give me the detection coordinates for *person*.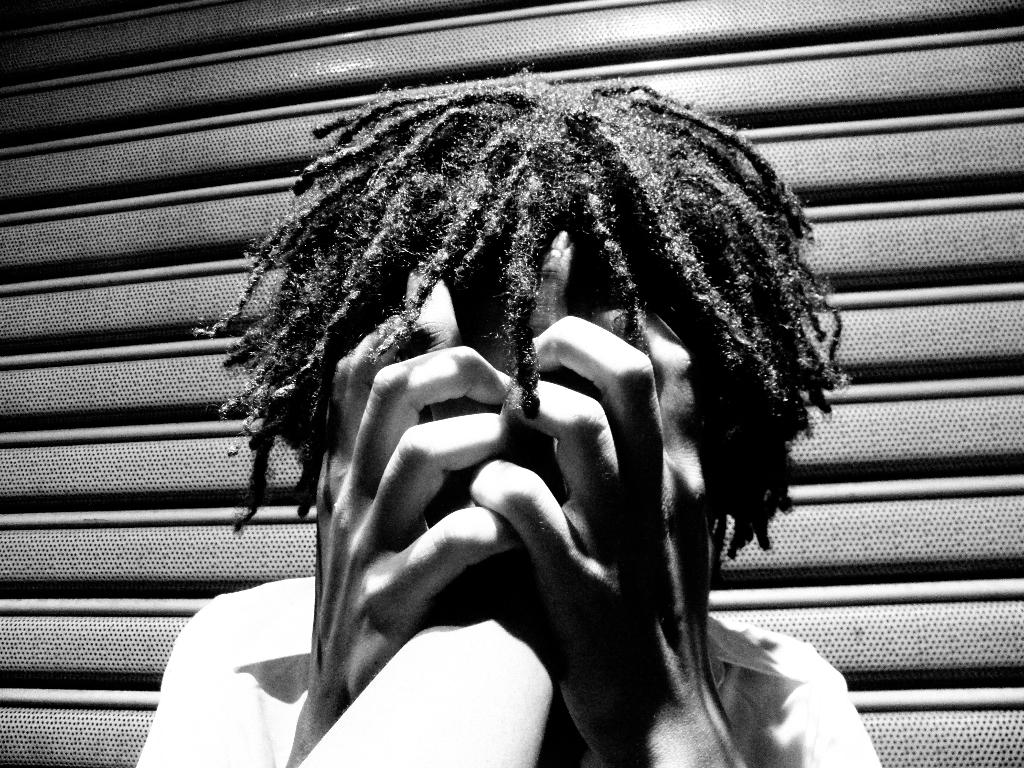
297, 227, 670, 767.
